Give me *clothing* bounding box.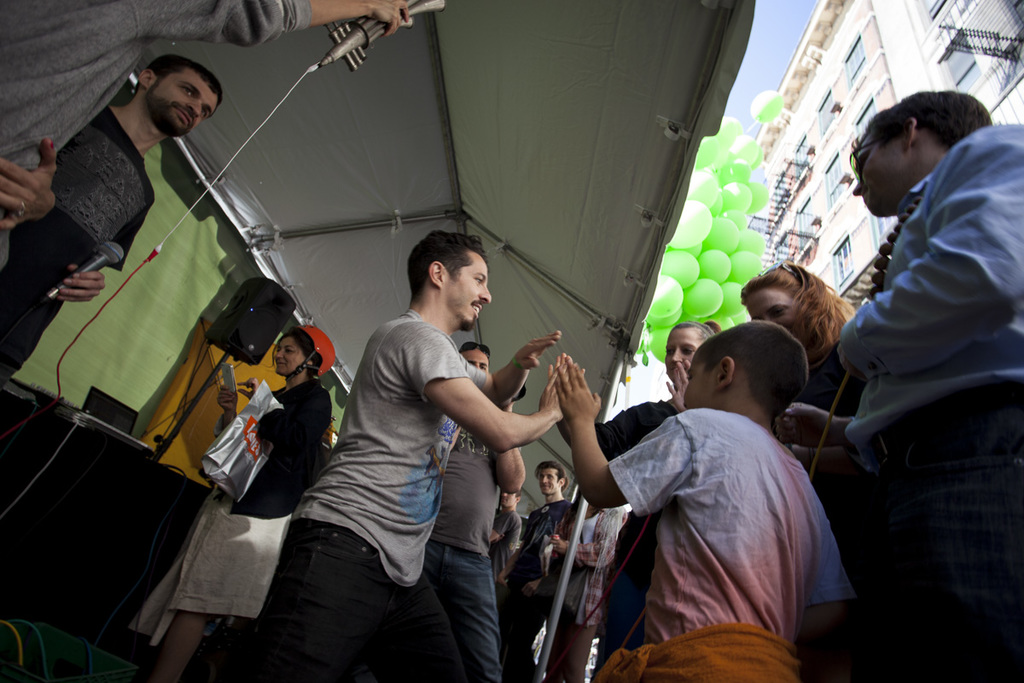
bbox=[246, 305, 491, 682].
